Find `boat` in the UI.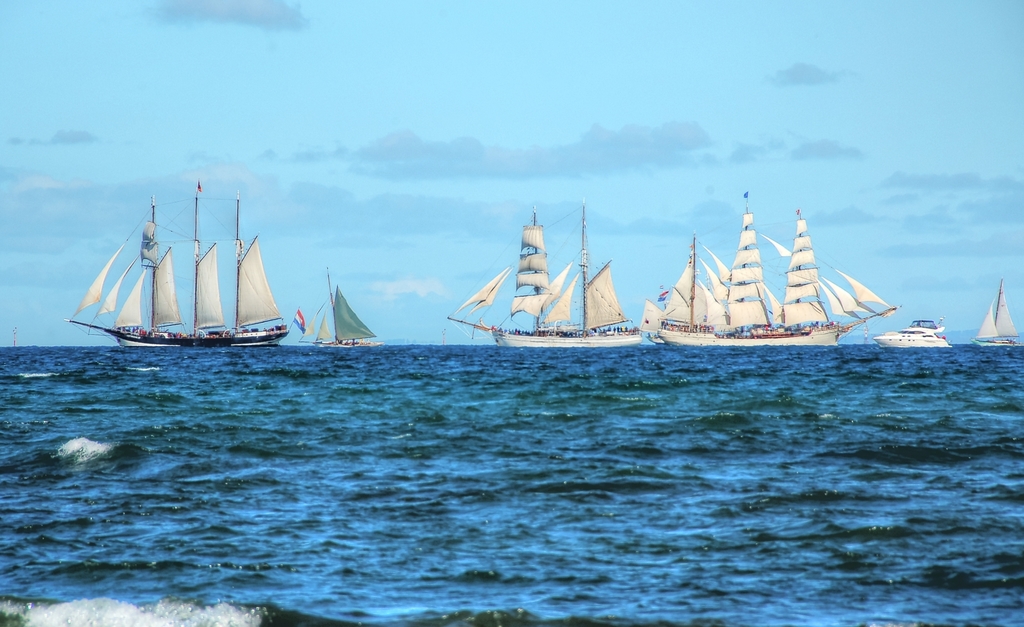
UI element at (left=335, top=282, right=388, bottom=353).
